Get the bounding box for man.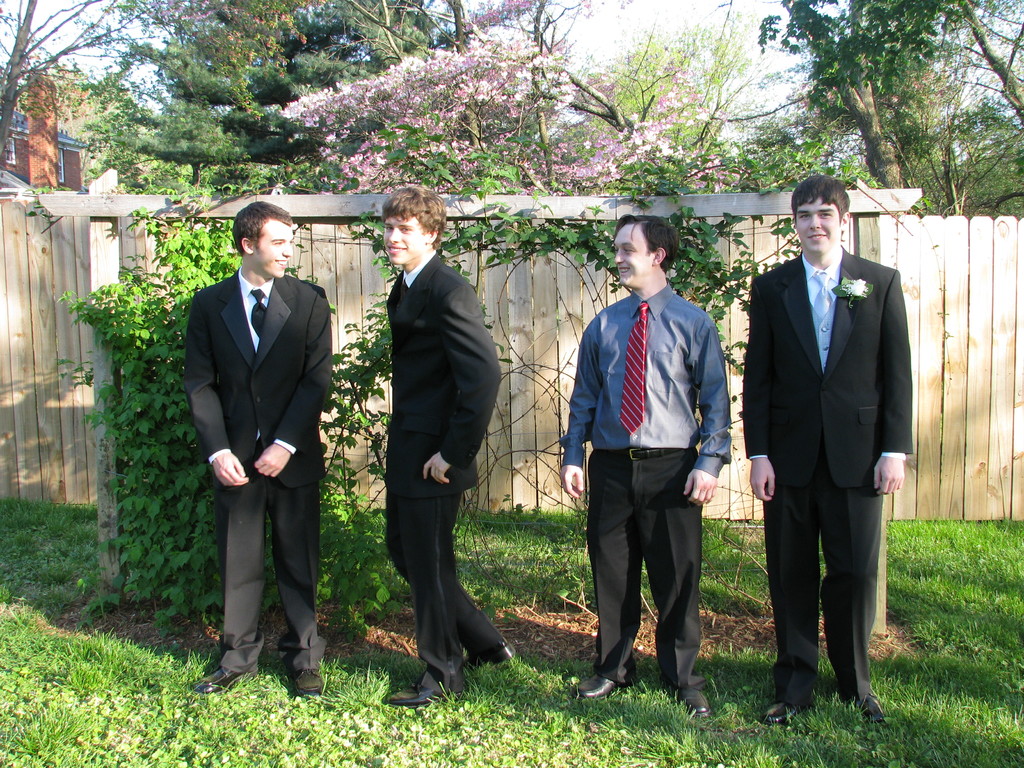
Rect(741, 177, 912, 725).
